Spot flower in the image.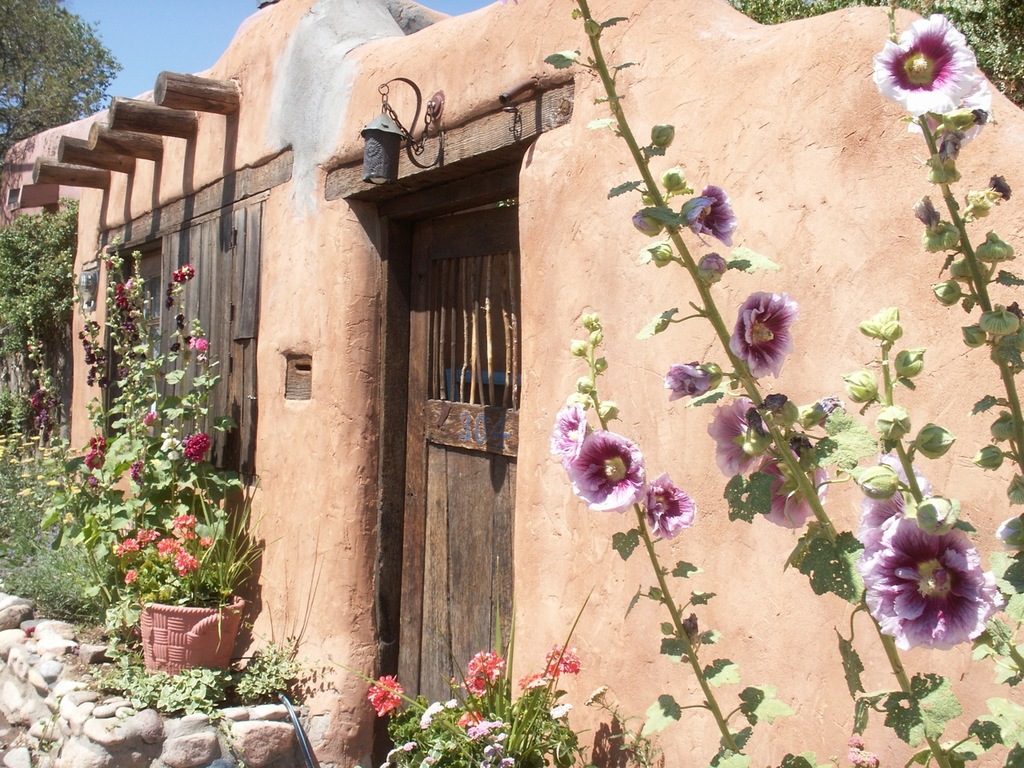
flower found at detection(126, 460, 147, 482).
